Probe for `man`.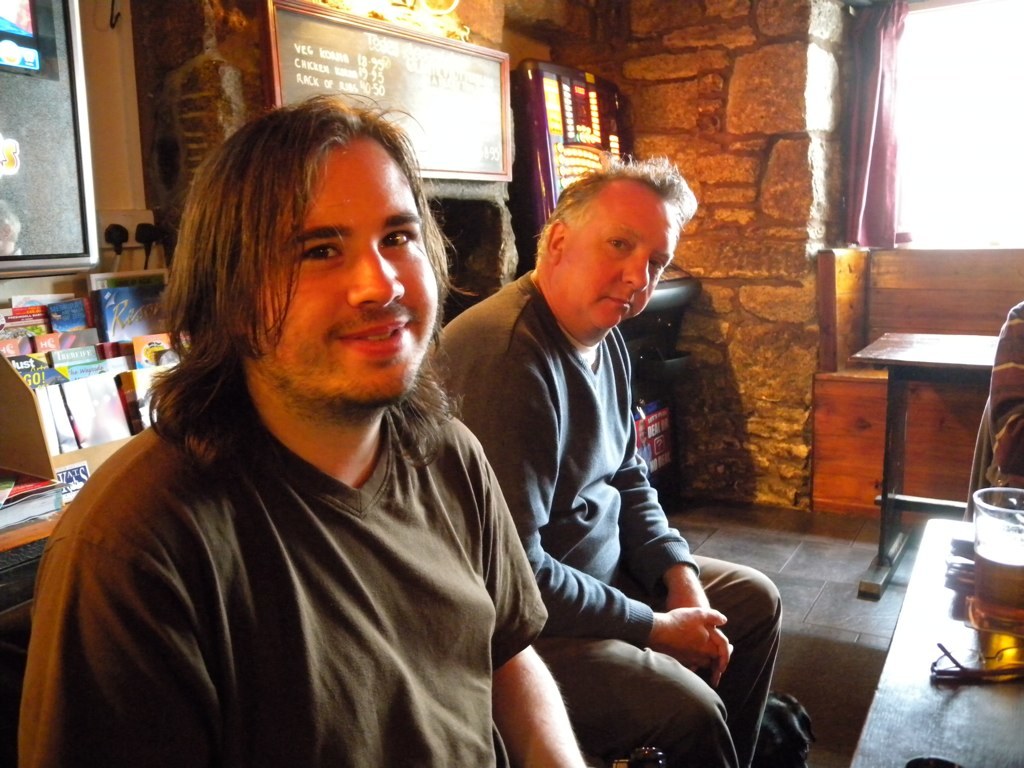
Probe result: pyautogui.locateOnScreen(421, 157, 778, 767).
